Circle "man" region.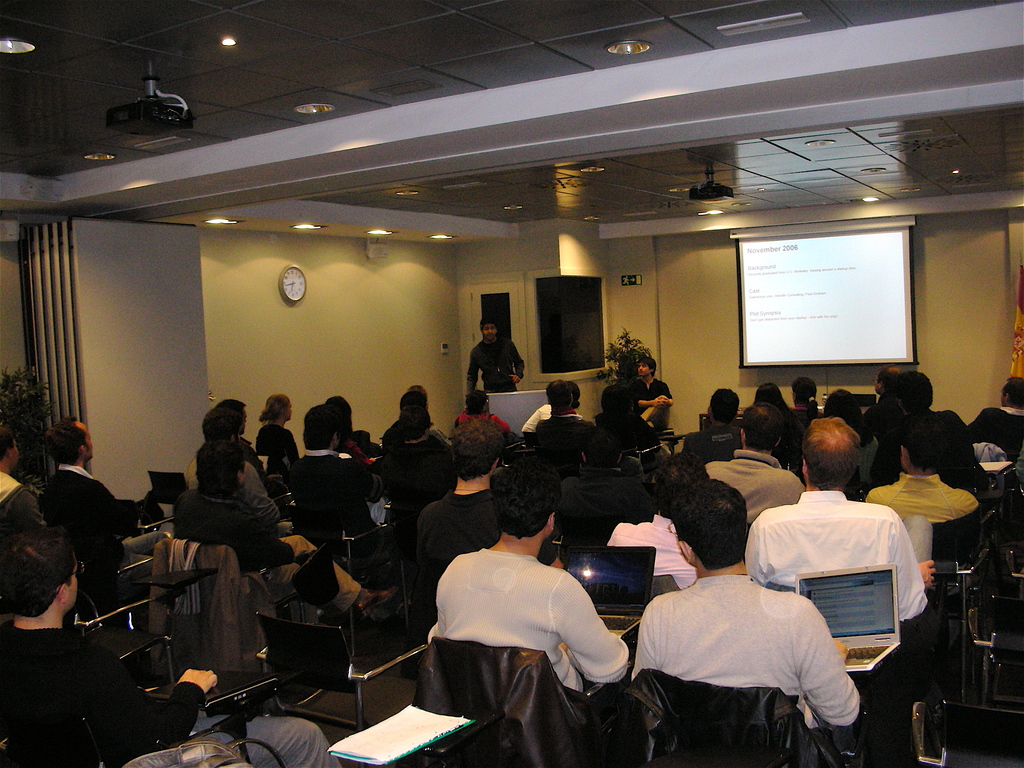
Region: BBox(40, 413, 132, 614).
